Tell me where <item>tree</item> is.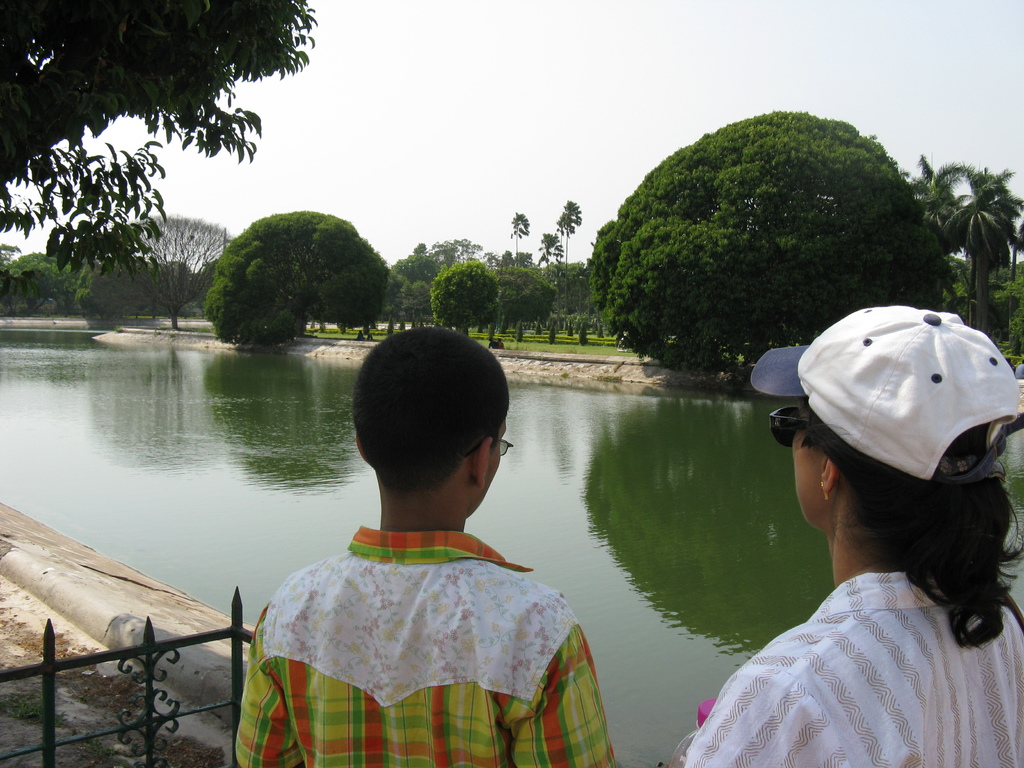
<item>tree</item> is at region(540, 227, 562, 273).
